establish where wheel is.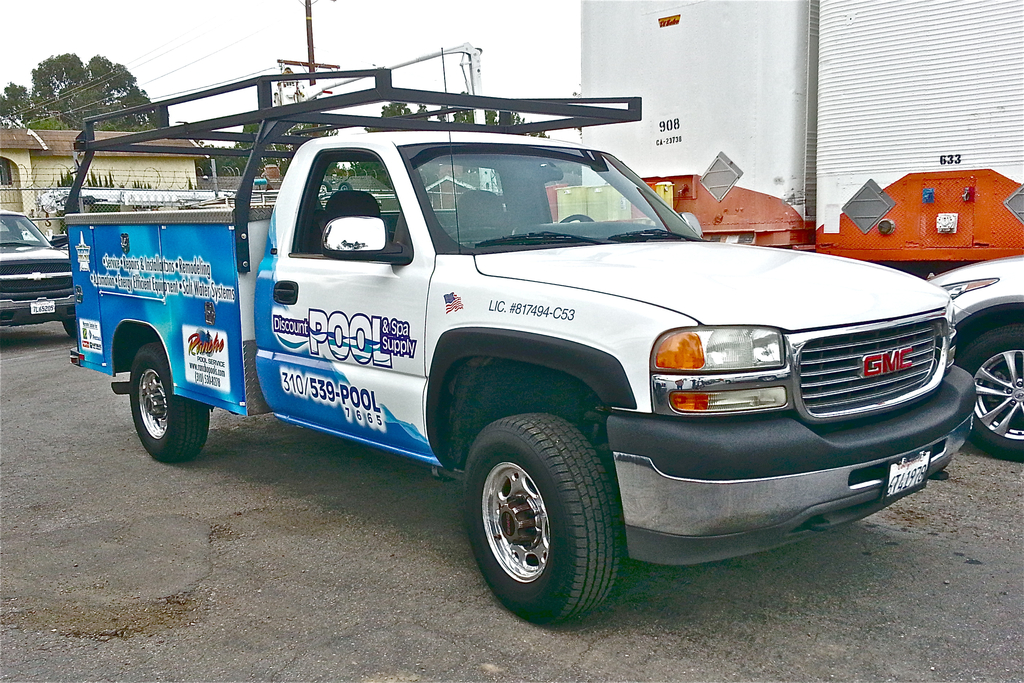
Established at bbox=(950, 316, 1023, 465).
